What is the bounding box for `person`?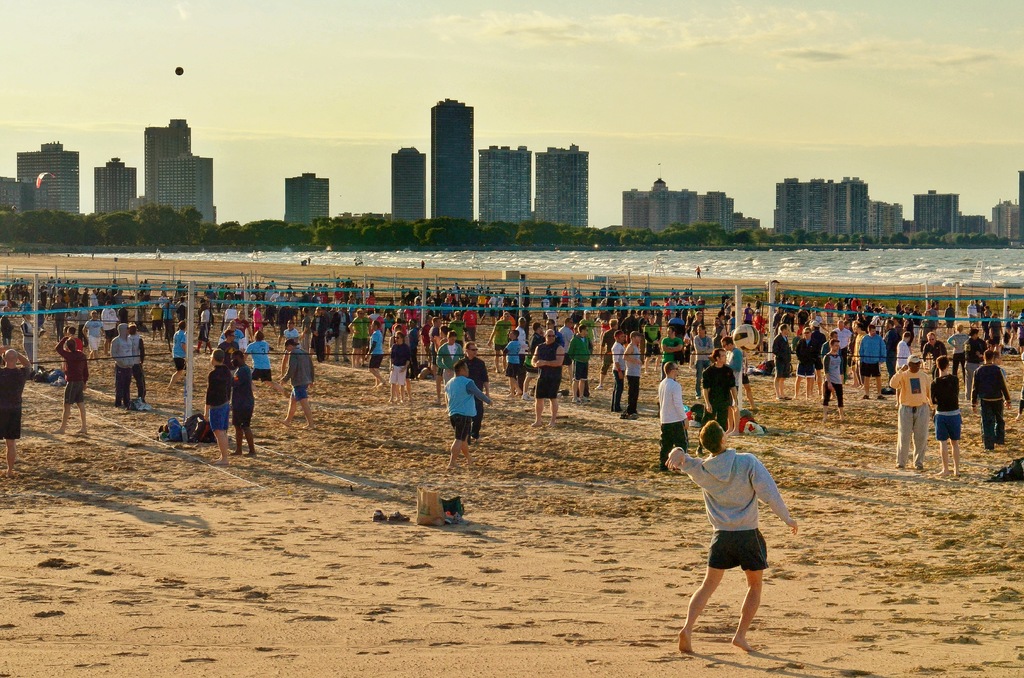
662,327,683,378.
